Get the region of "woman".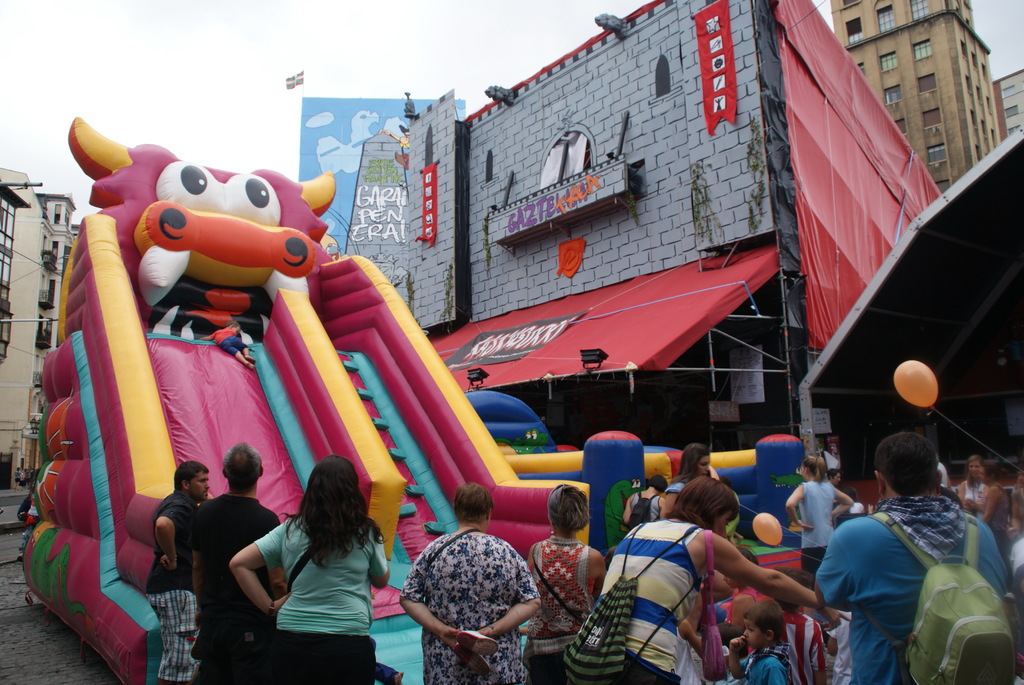
select_region(575, 466, 840, 684).
